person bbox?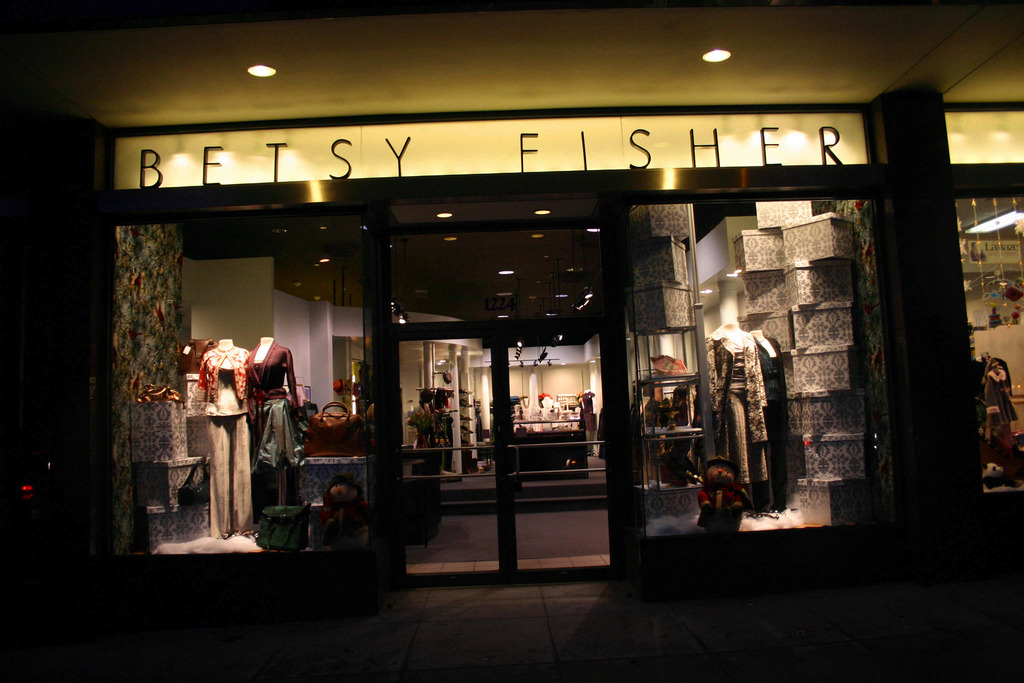
[left=183, top=338, right=258, bottom=536]
